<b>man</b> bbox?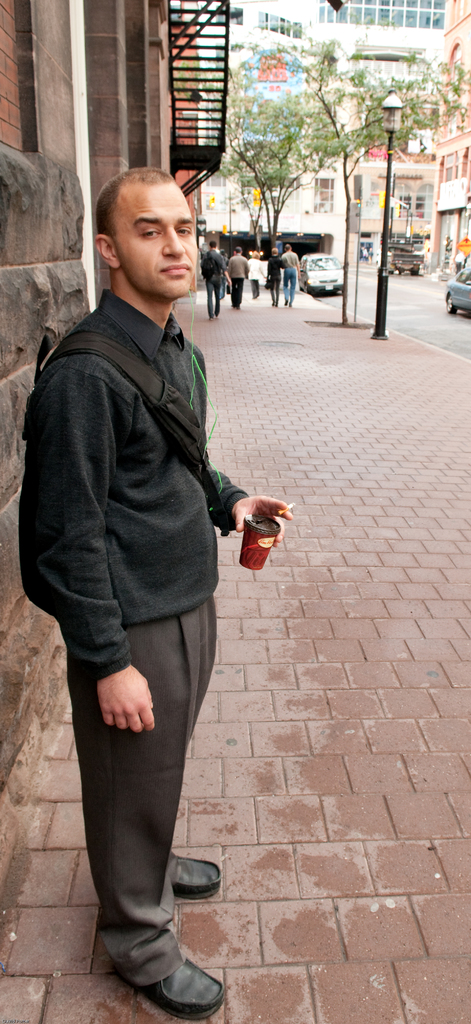
x1=200, y1=239, x2=232, y2=319
